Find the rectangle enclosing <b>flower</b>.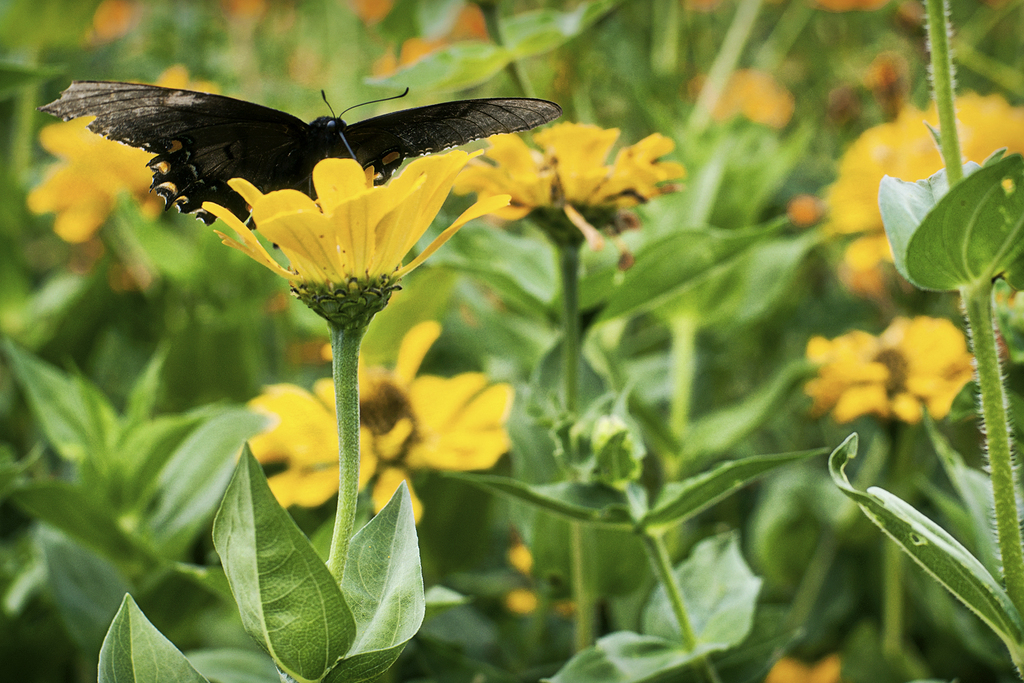
[196,143,508,302].
